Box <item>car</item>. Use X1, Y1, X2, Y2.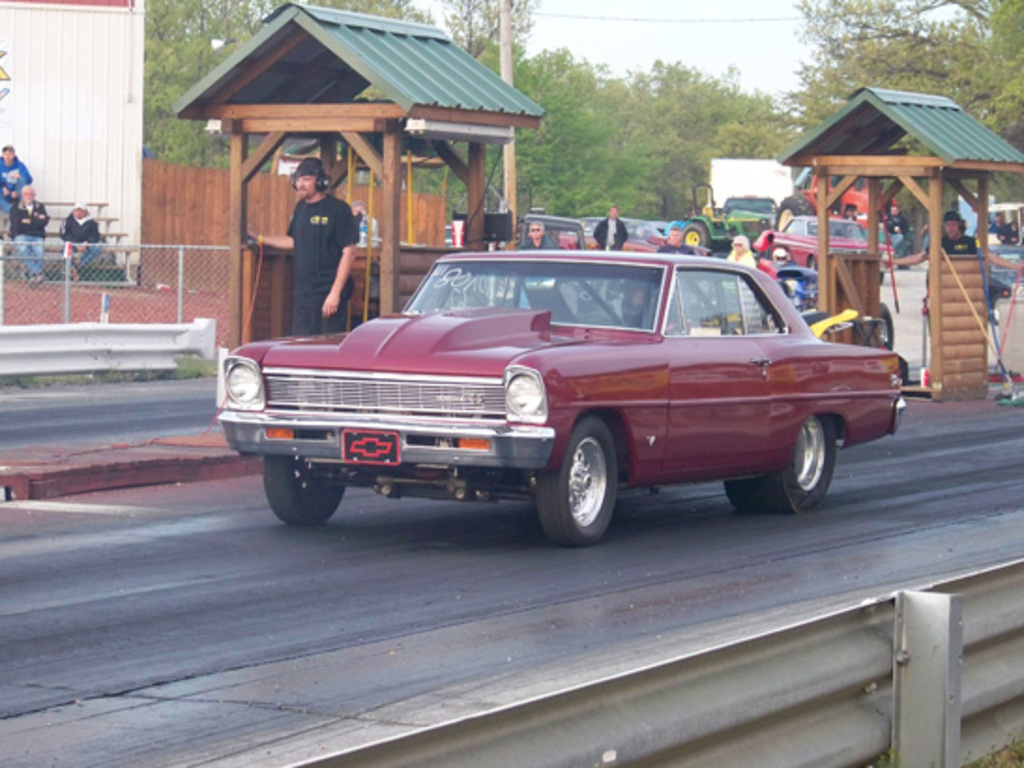
217, 240, 878, 545.
